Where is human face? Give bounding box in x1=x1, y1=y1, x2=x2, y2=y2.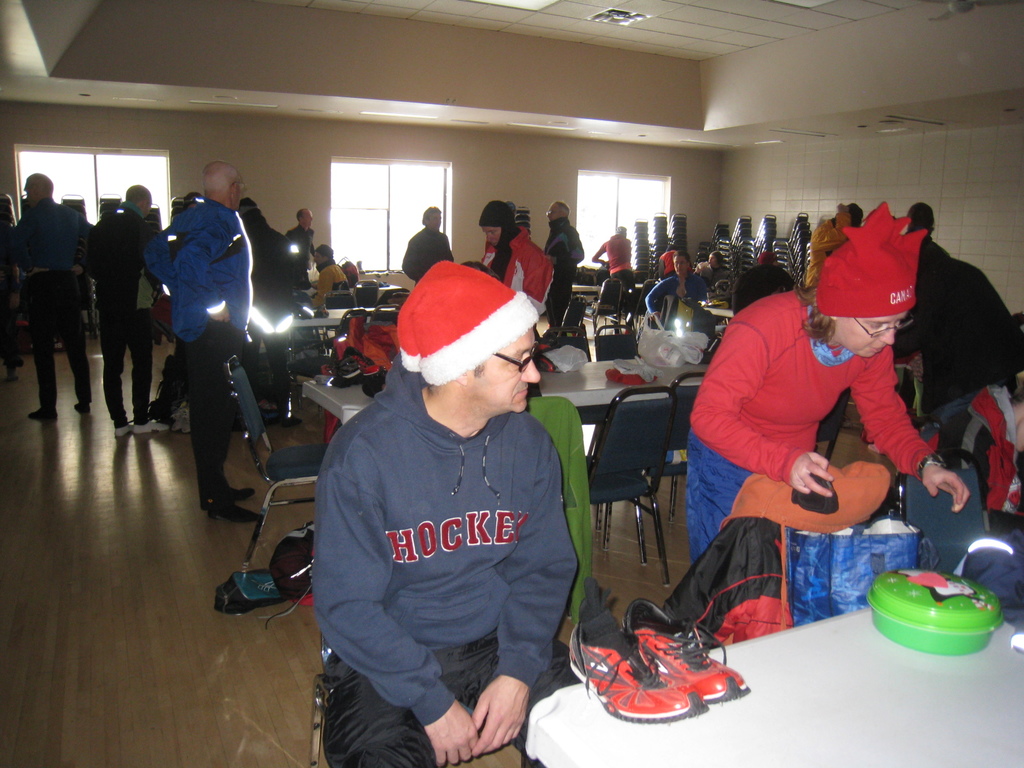
x1=461, y1=323, x2=544, y2=412.
